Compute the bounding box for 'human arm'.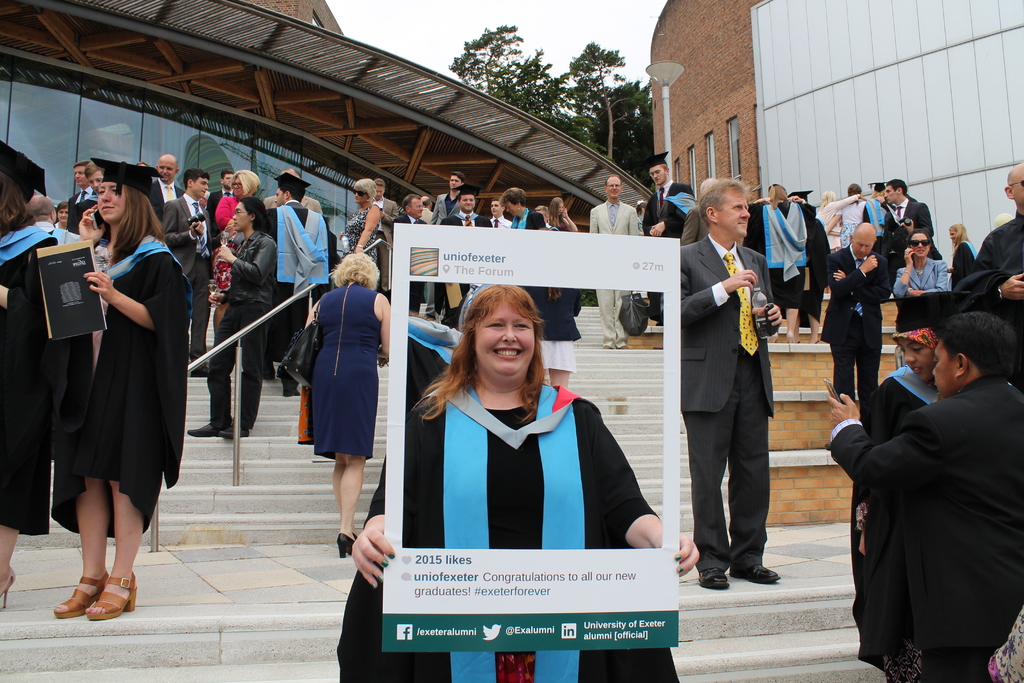
(left=210, top=287, right=234, bottom=306).
